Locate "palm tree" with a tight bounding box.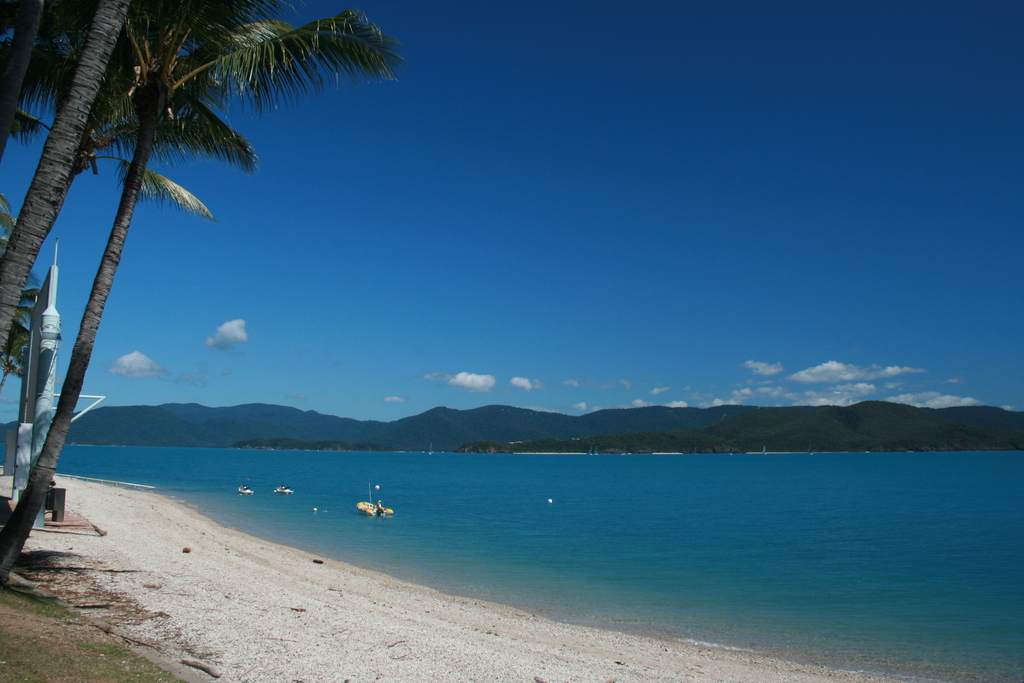
[0, 0, 289, 363].
